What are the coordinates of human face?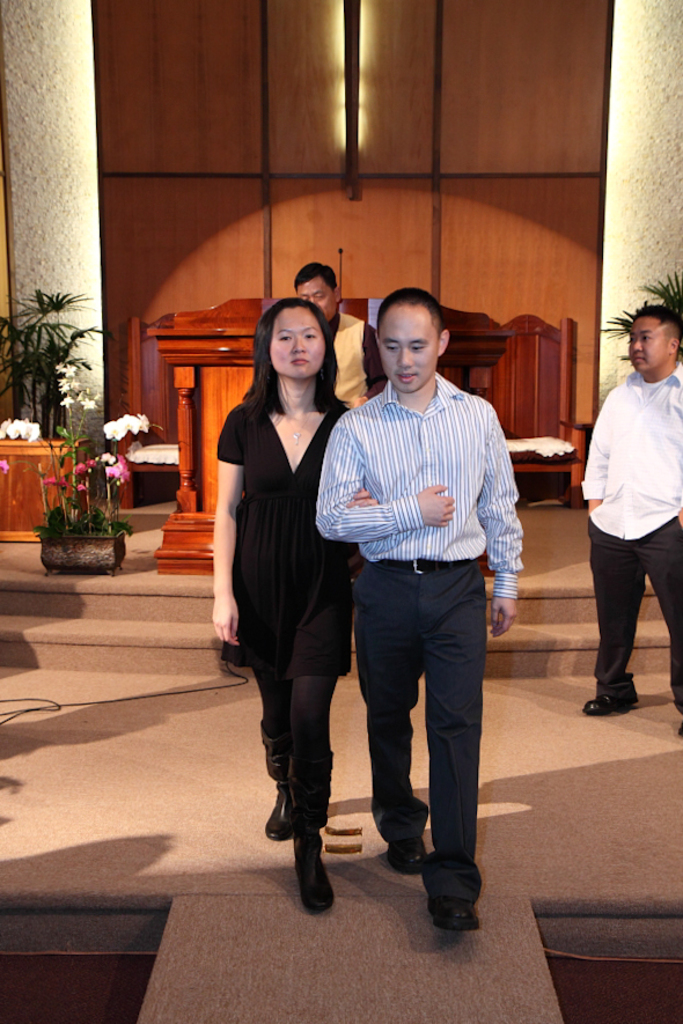
x1=299 y1=275 x2=335 y2=318.
